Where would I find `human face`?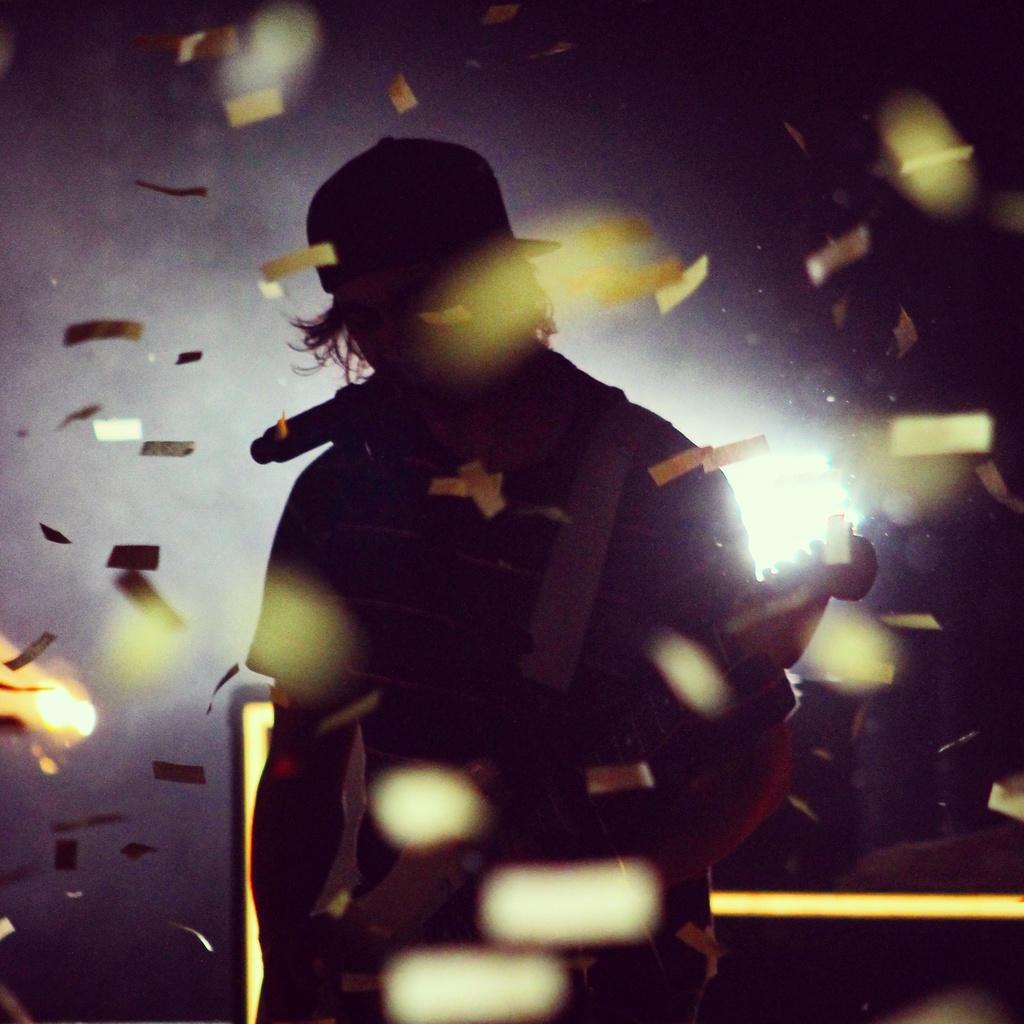
At detection(327, 267, 495, 387).
